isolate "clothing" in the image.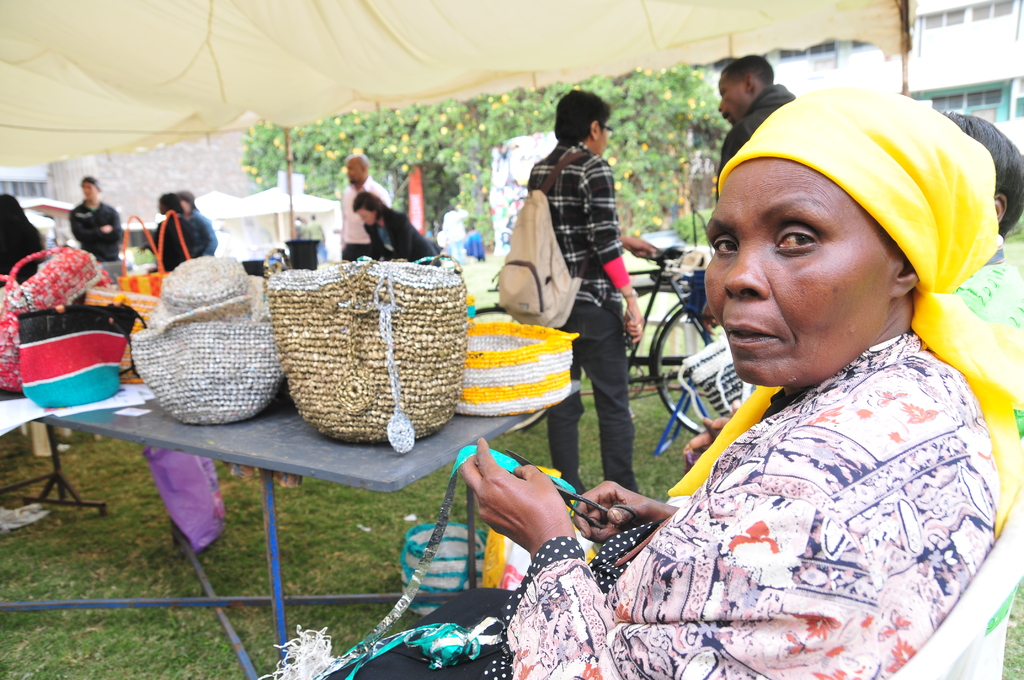
Isolated region: left=70, top=196, right=122, bottom=261.
